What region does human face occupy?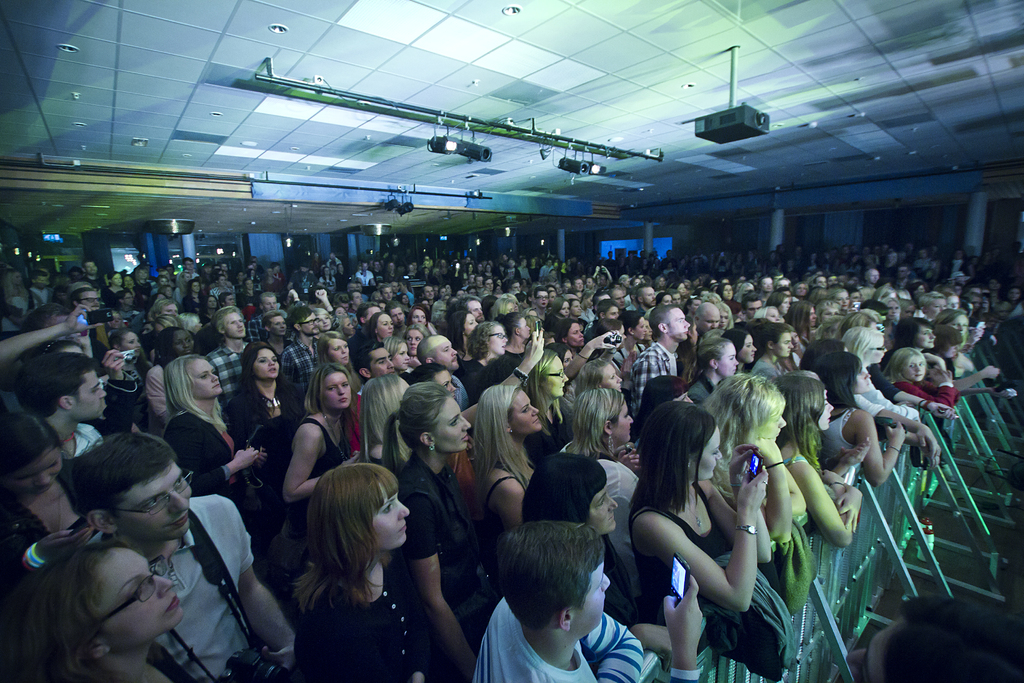
604,304,619,320.
